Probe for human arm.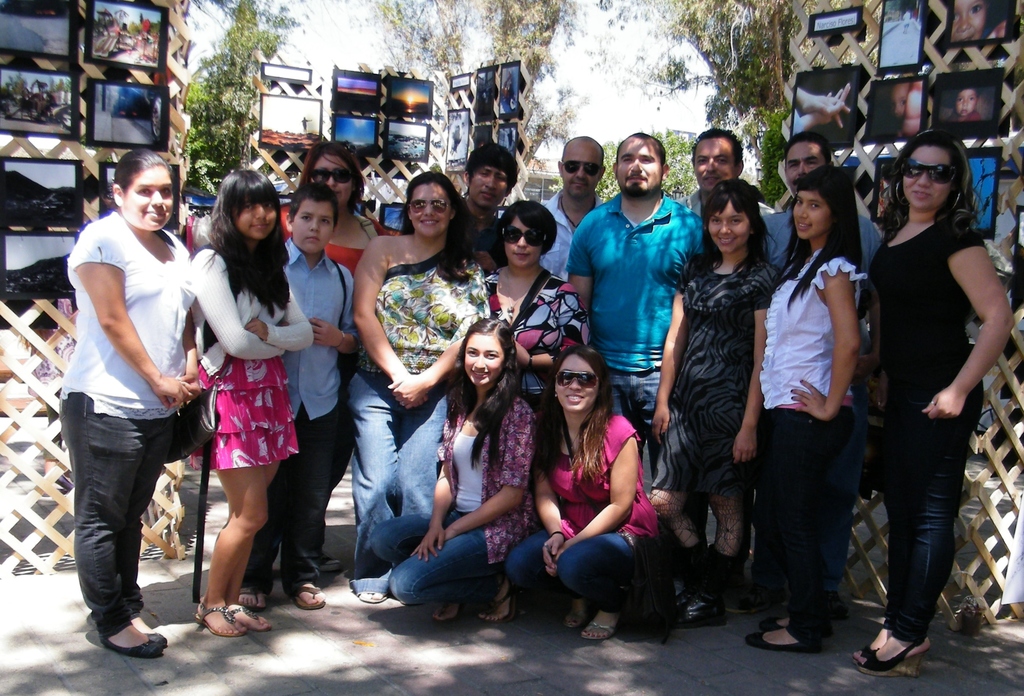
Probe result: x1=384, y1=269, x2=493, y2=414.
